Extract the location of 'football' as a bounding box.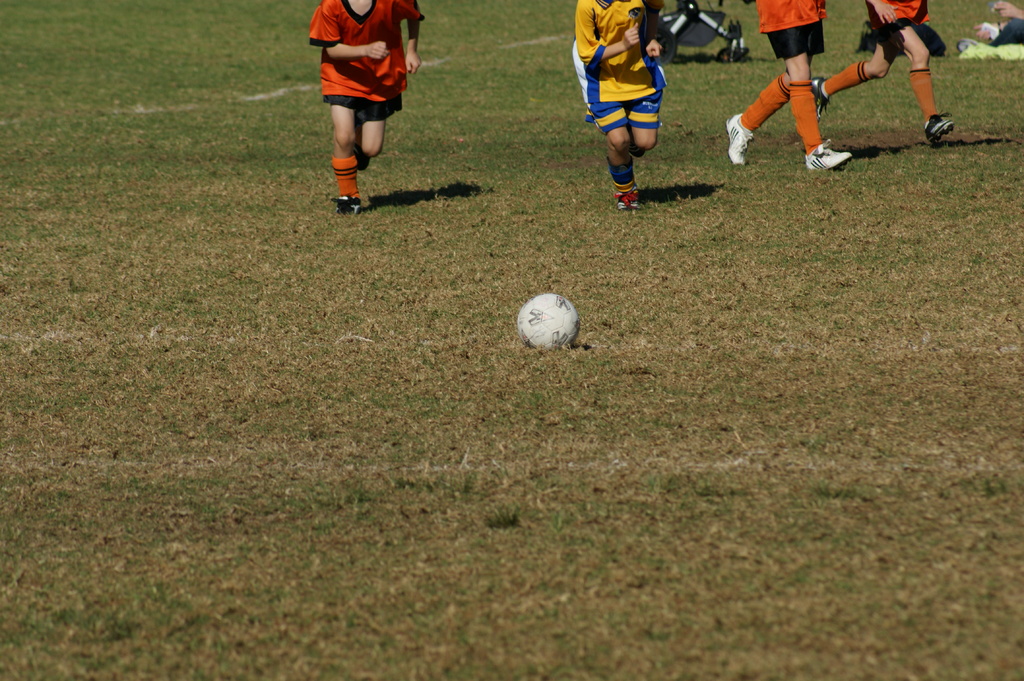
512:292:583:348.
